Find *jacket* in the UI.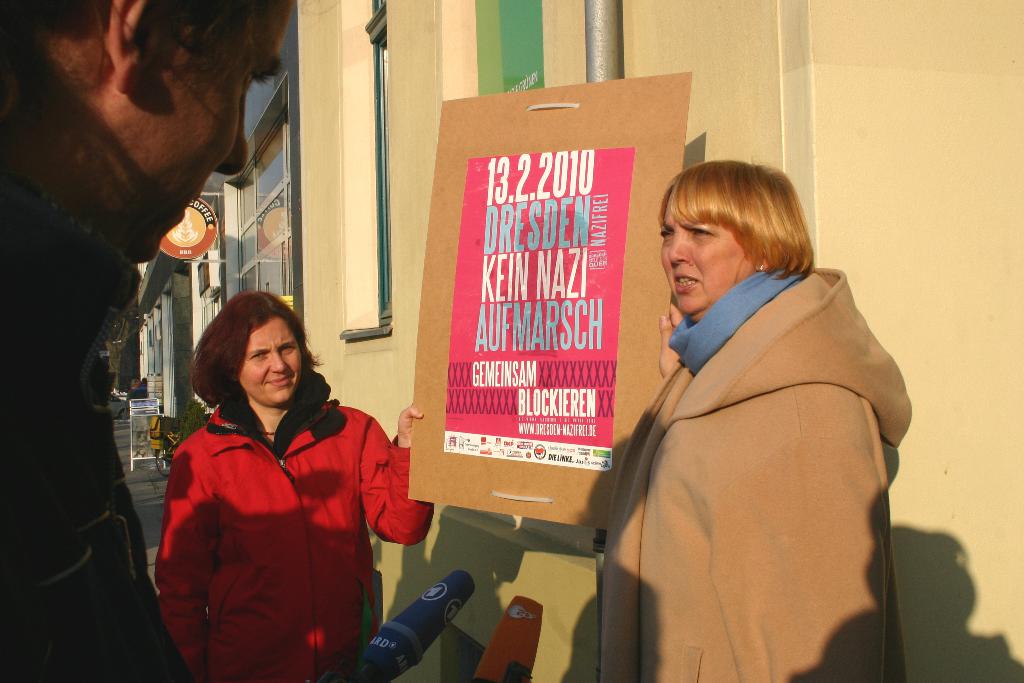
UI element at left=152, top=352, right=400, bottom=681.
